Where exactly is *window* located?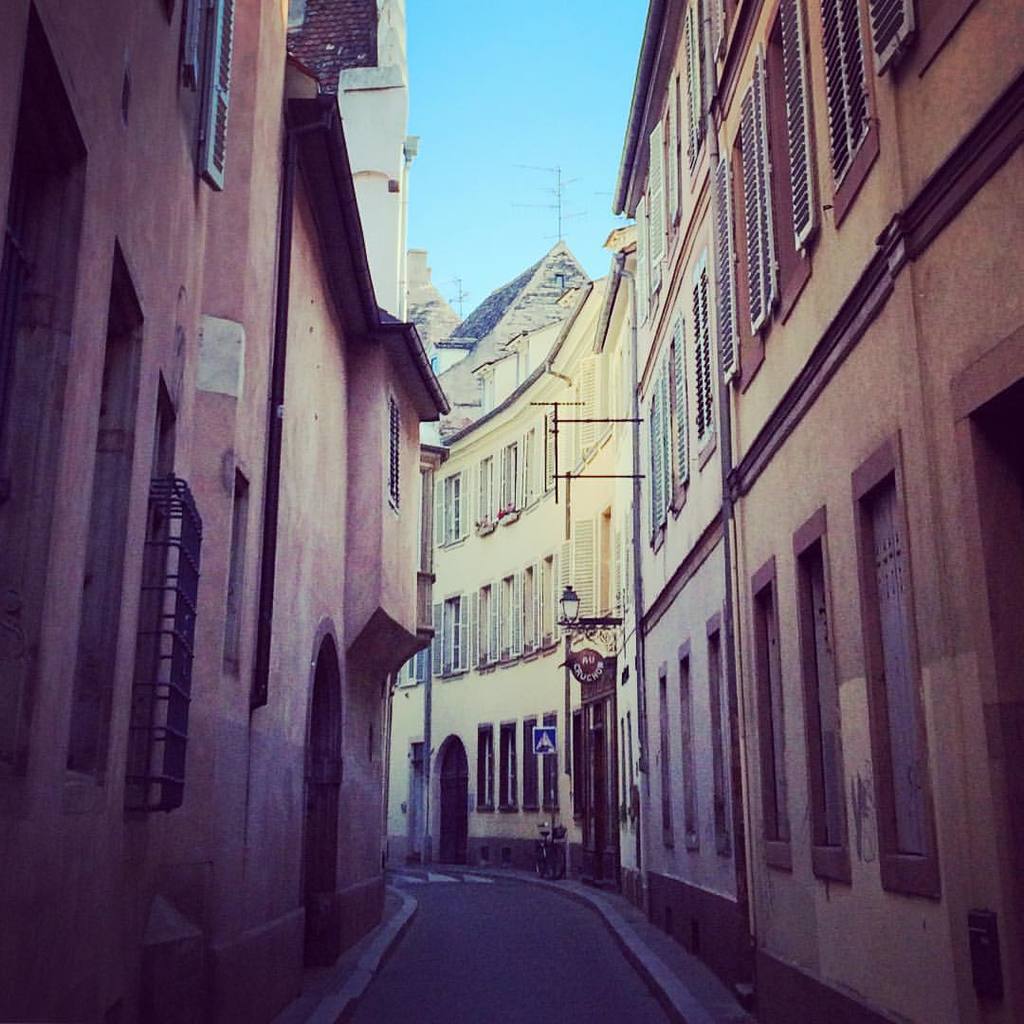
Its bounding box is select_region(820, 0, 880, 226).
